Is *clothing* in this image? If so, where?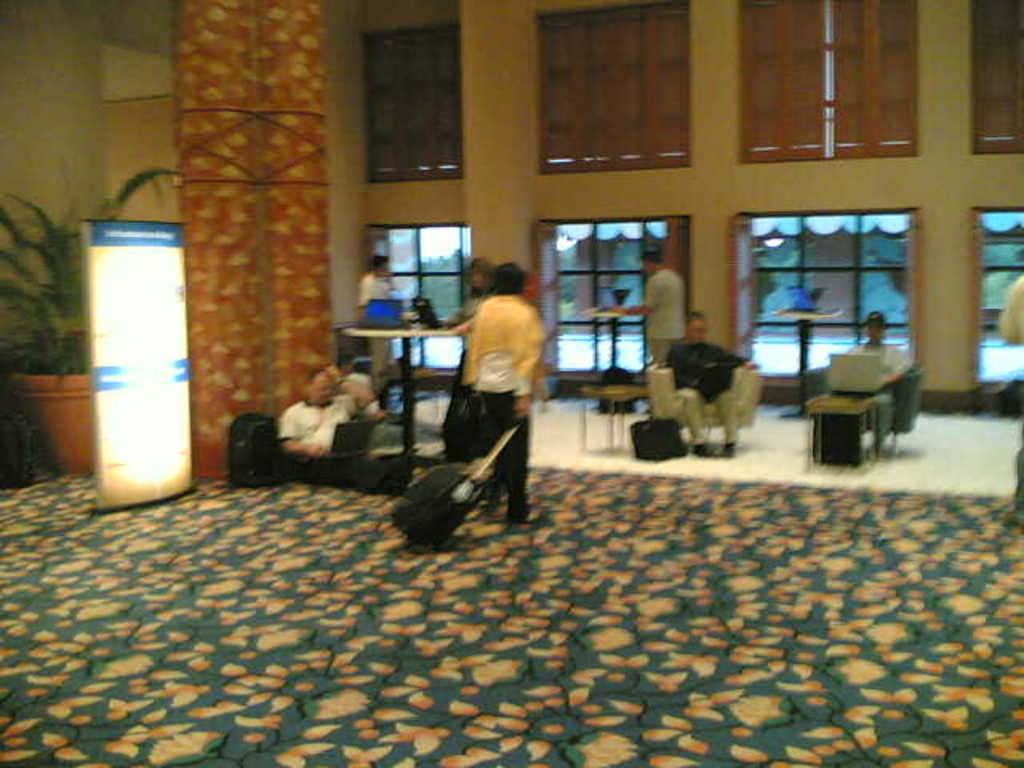
Yes, at detection(666, 339, 749, 442).
